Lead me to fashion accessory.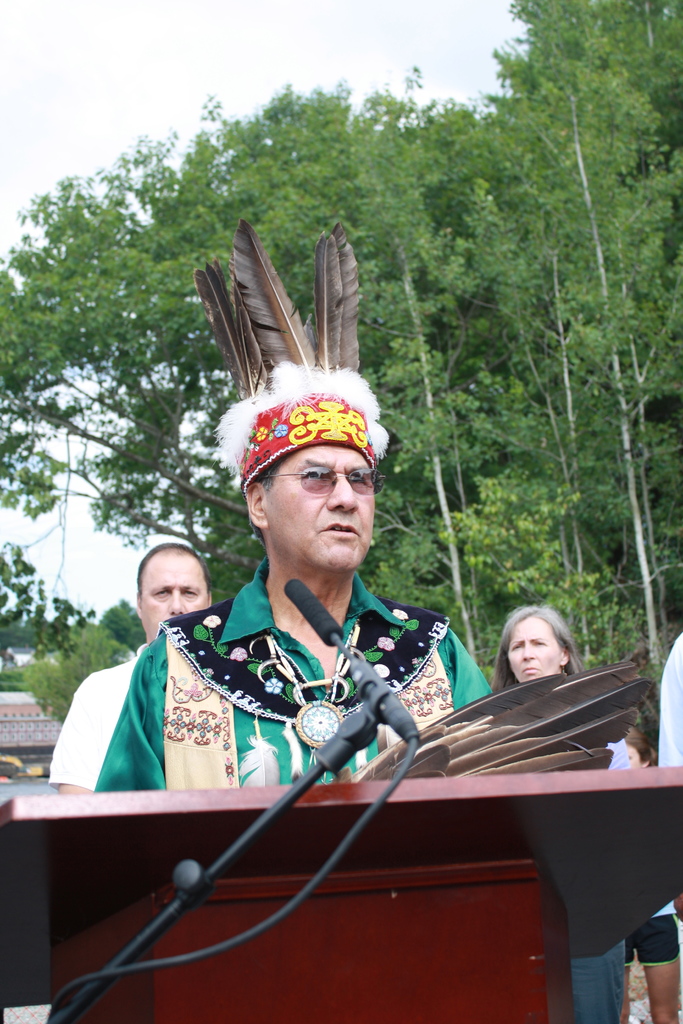
Lead to bbox(211, 225, 392, 490).
